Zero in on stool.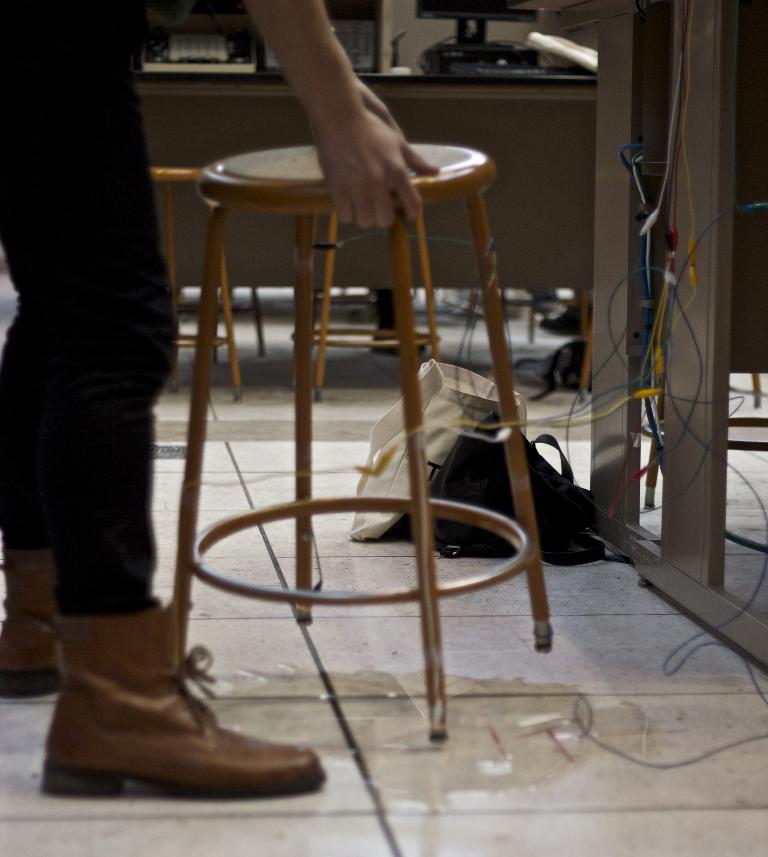
Zeroed in: (x1=151, y1=164, x2=241, y2=400).
